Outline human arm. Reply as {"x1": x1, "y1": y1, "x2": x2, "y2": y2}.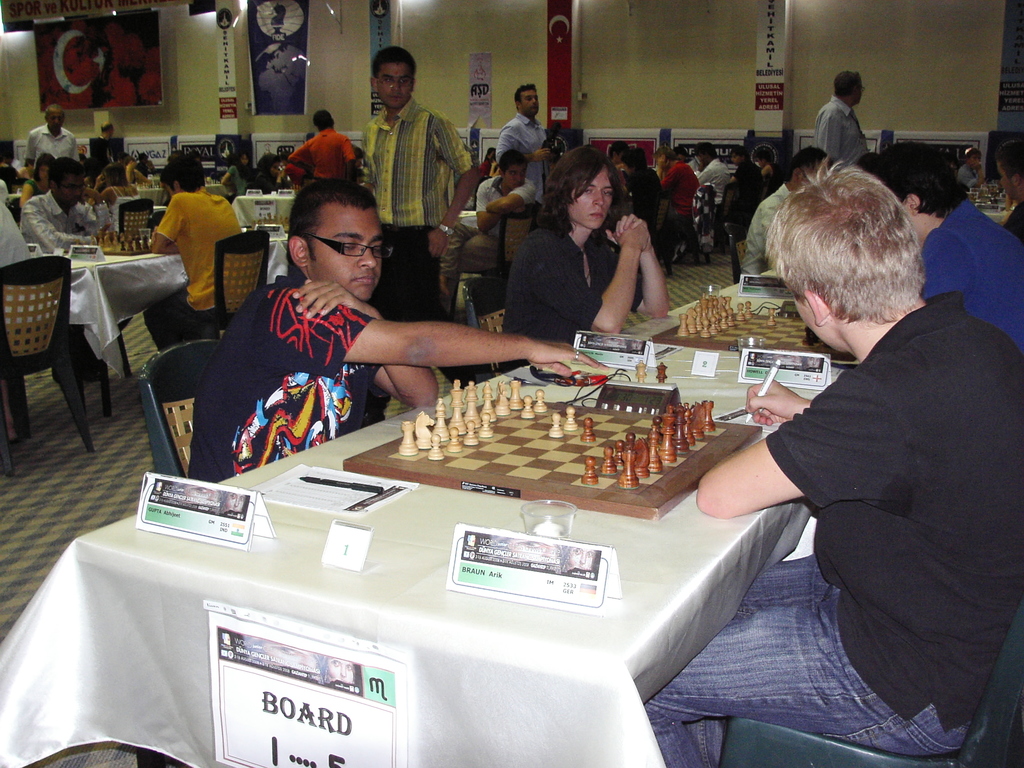
{"x1": 486, "y1": 178, "x2": 537, "y2": 223}.
